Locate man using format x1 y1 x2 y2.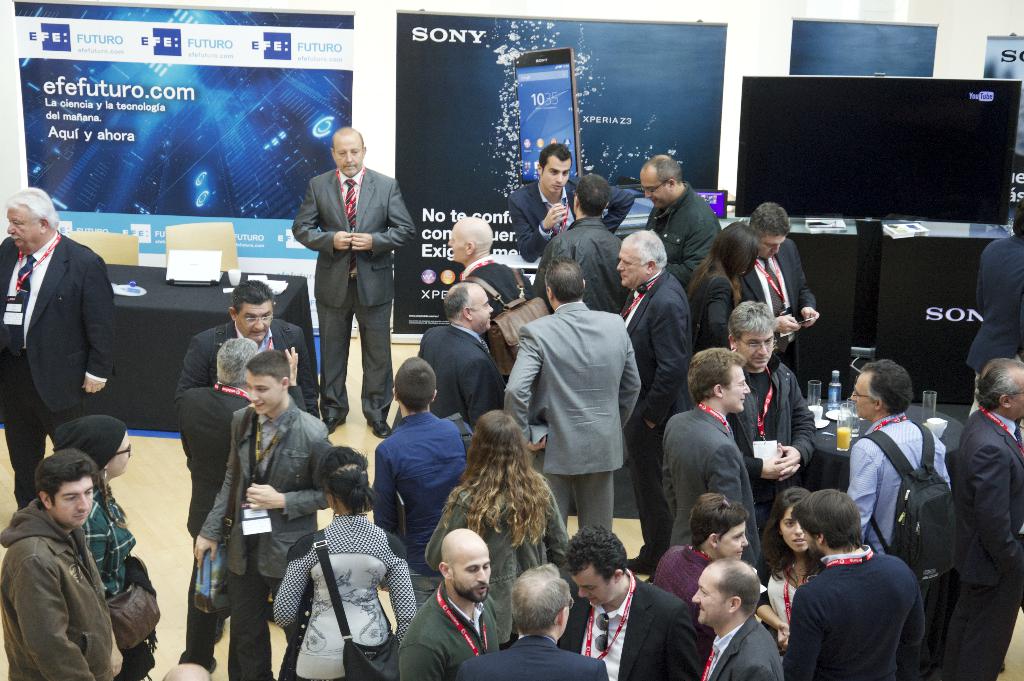
525 172 632 313.
